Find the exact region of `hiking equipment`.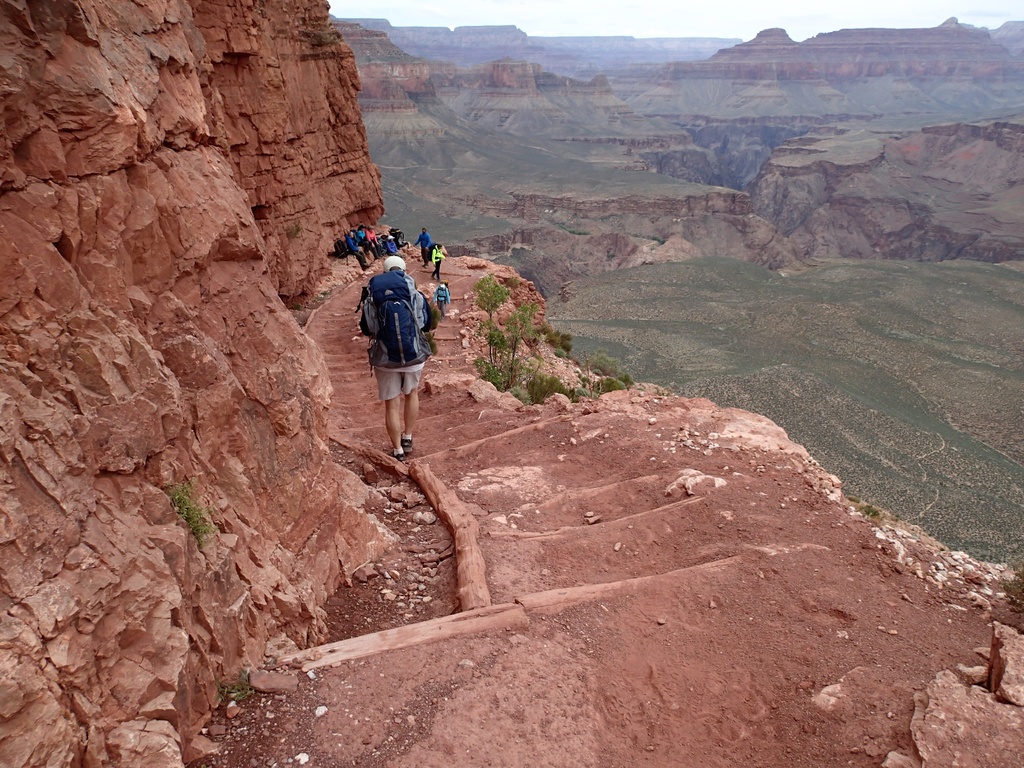
Exact region: {"x1": 400, "y1": 436, "x2": 413, "y2": 453}.
